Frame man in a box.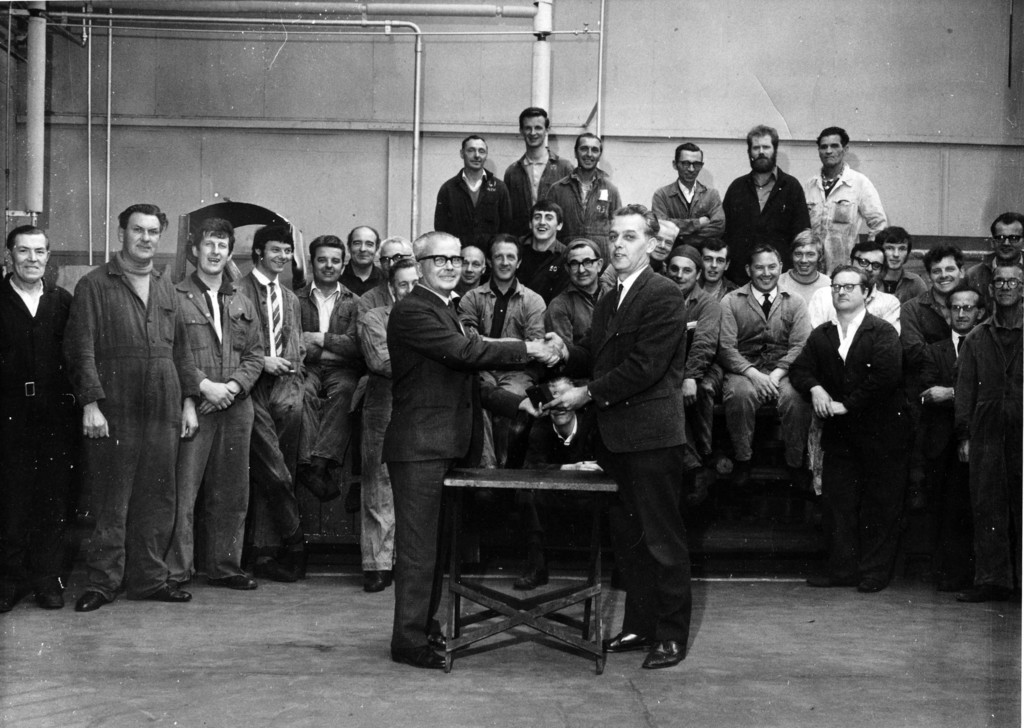
Rect(803, 128, 886, 274).
